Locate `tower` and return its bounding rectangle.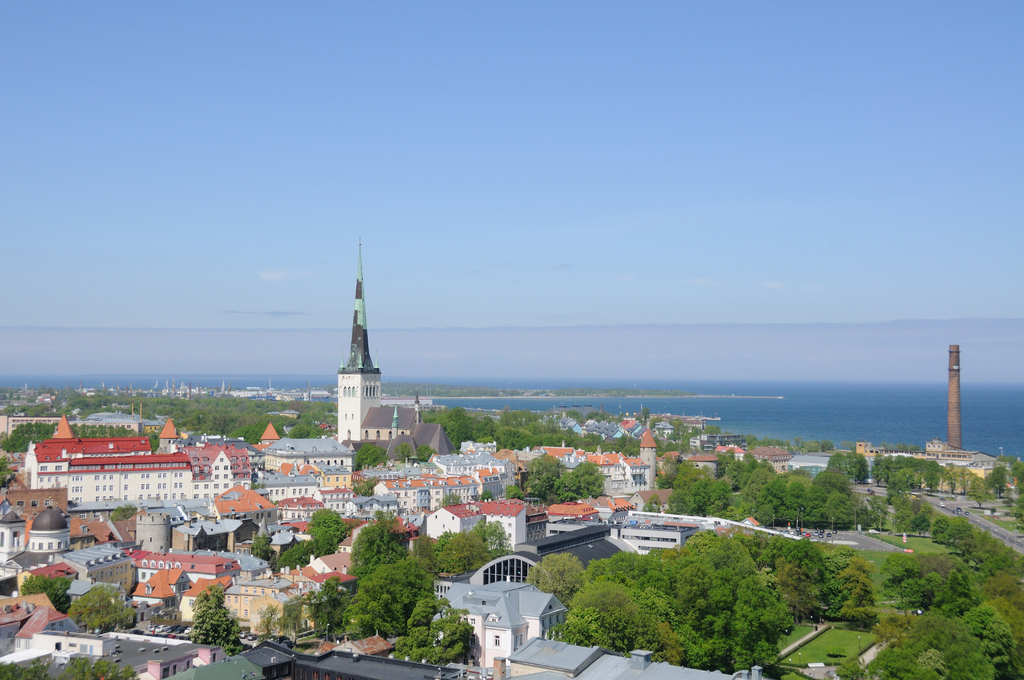
bbox=[948, 346, 968, 451].
